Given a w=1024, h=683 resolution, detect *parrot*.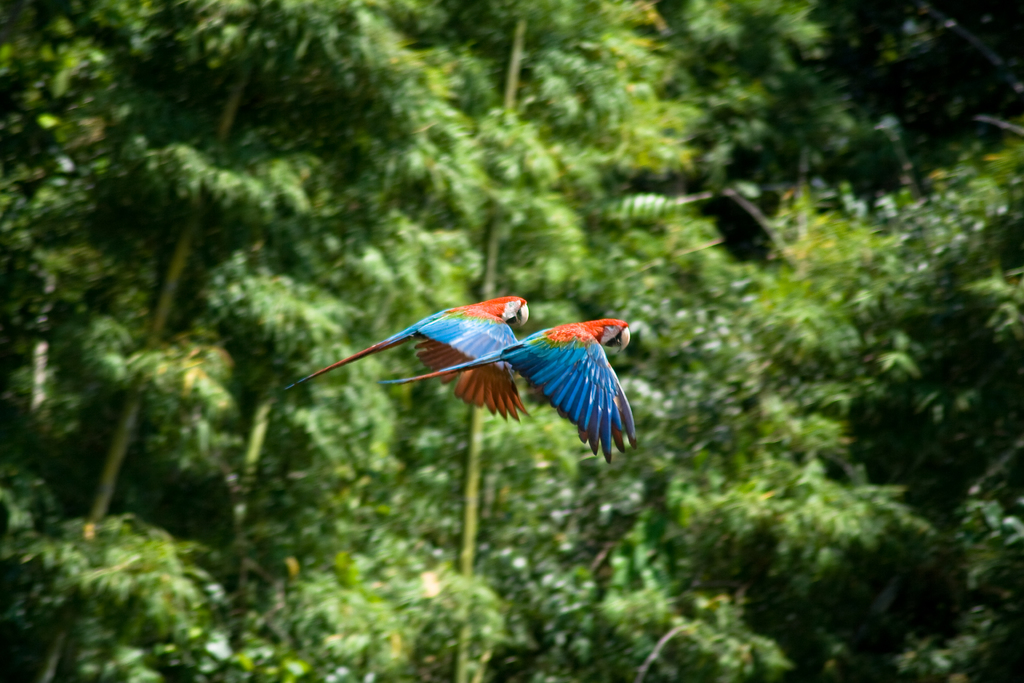
<region>281, 284, 537, 423</region>.
